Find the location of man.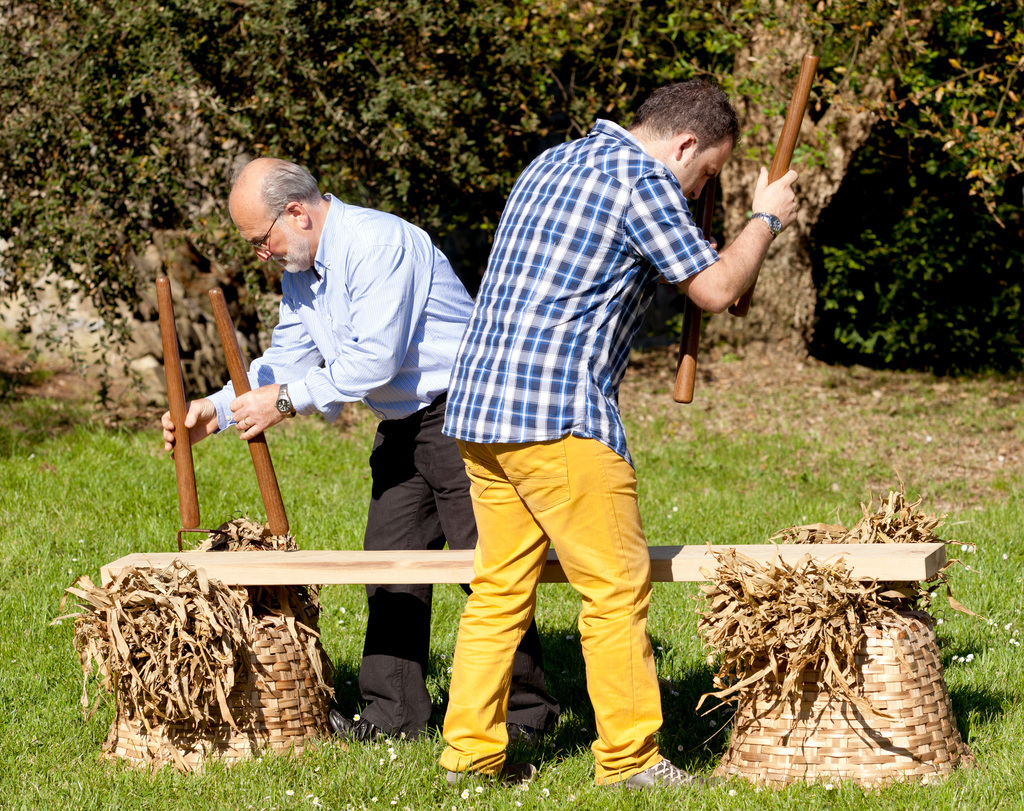
Location: l=401, t=84, r=760, b=788.
